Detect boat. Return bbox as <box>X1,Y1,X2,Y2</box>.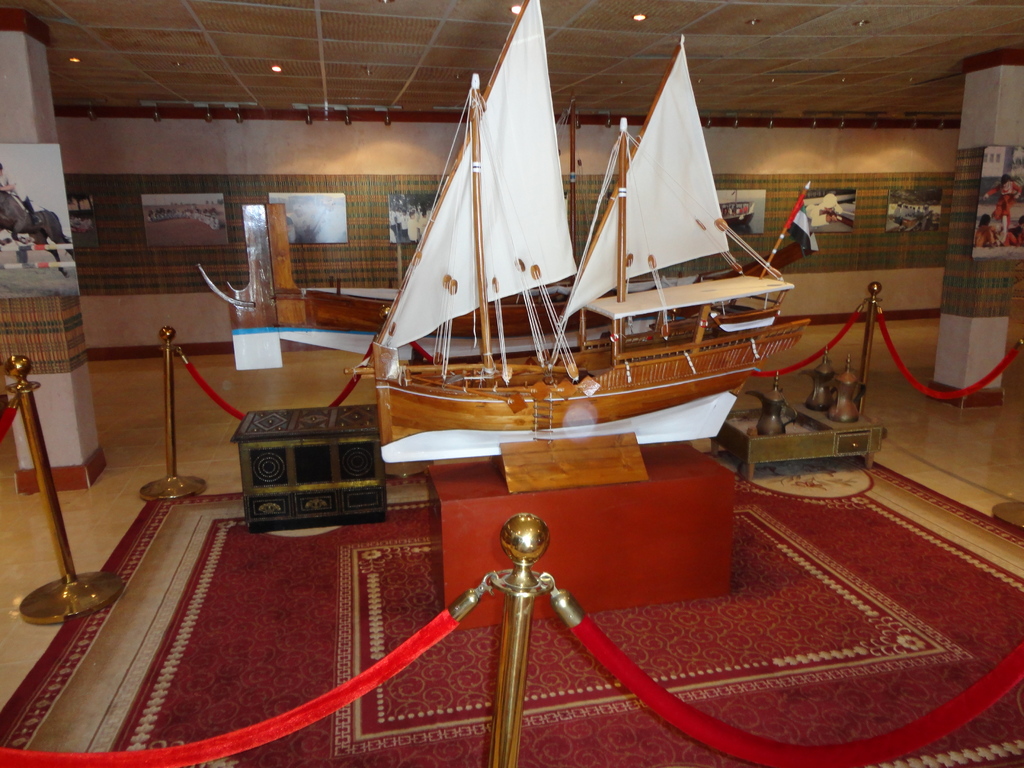
<box>327,33,849,471</box>.
